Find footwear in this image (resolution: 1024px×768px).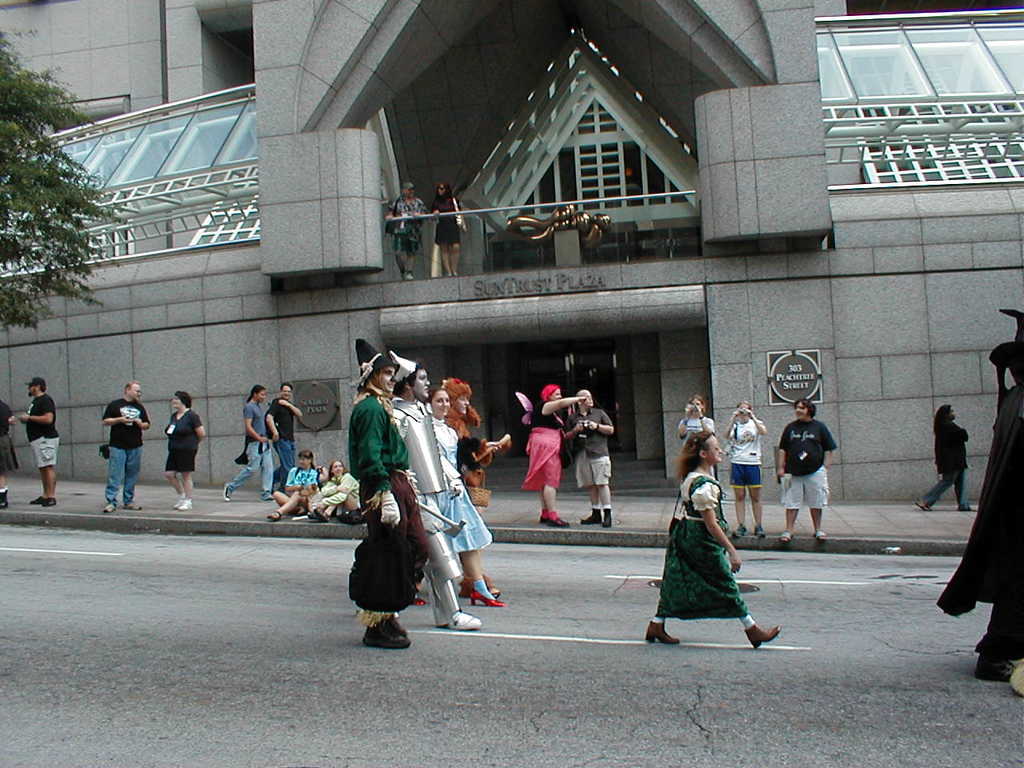
{"left": 178, "top": 498, "right": 192, "bottom": 512}.
